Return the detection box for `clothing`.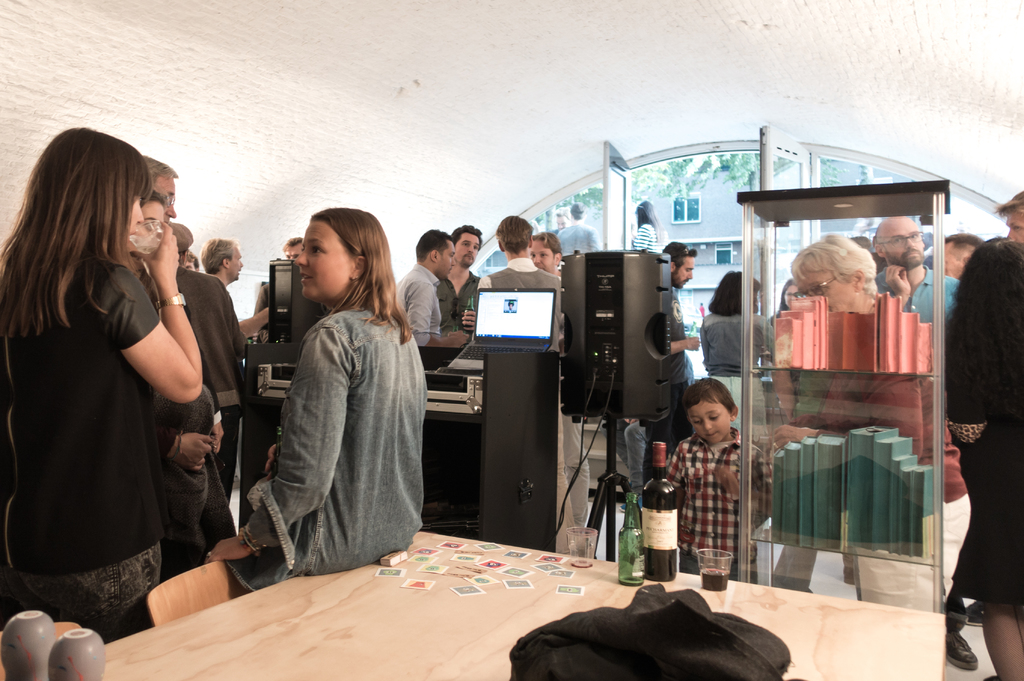
[875,264,961,324].
